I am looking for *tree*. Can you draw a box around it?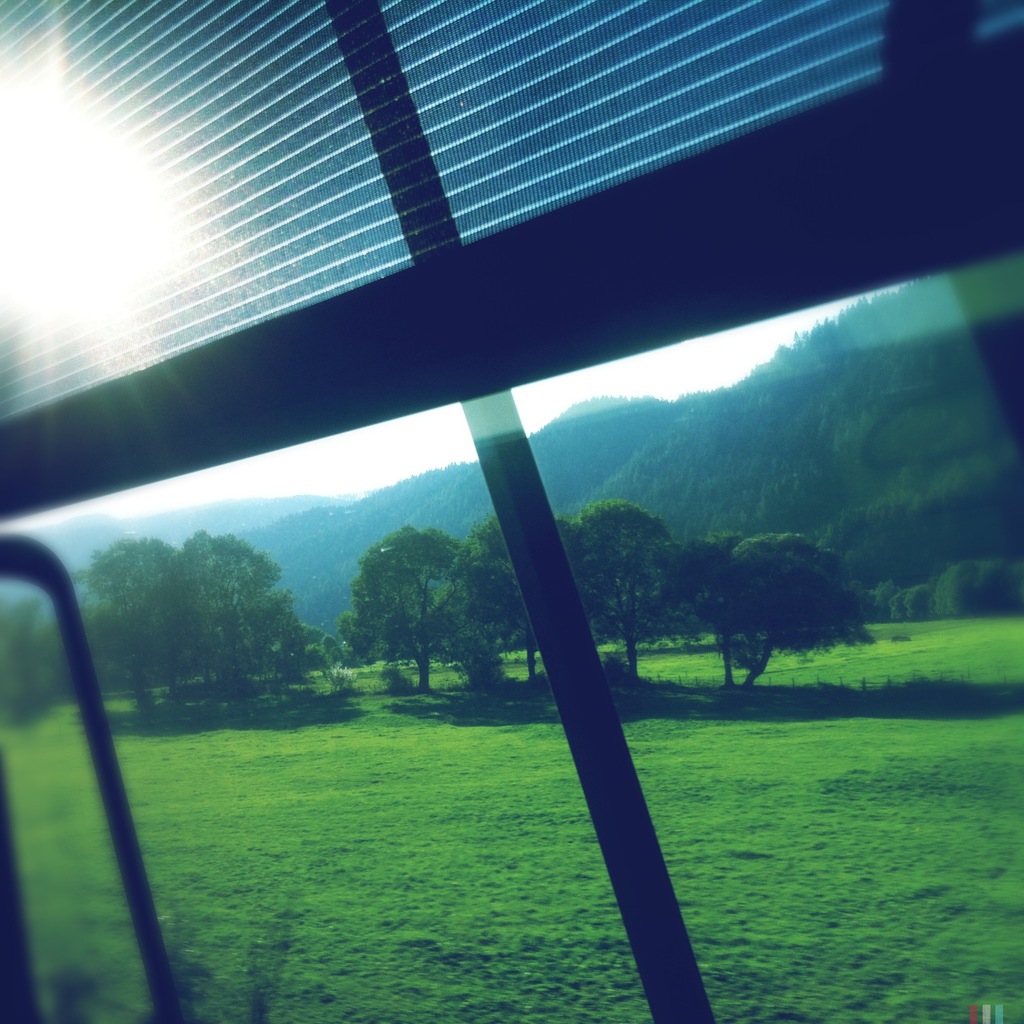
Sure, the bounding box is 153,524,319,700.
